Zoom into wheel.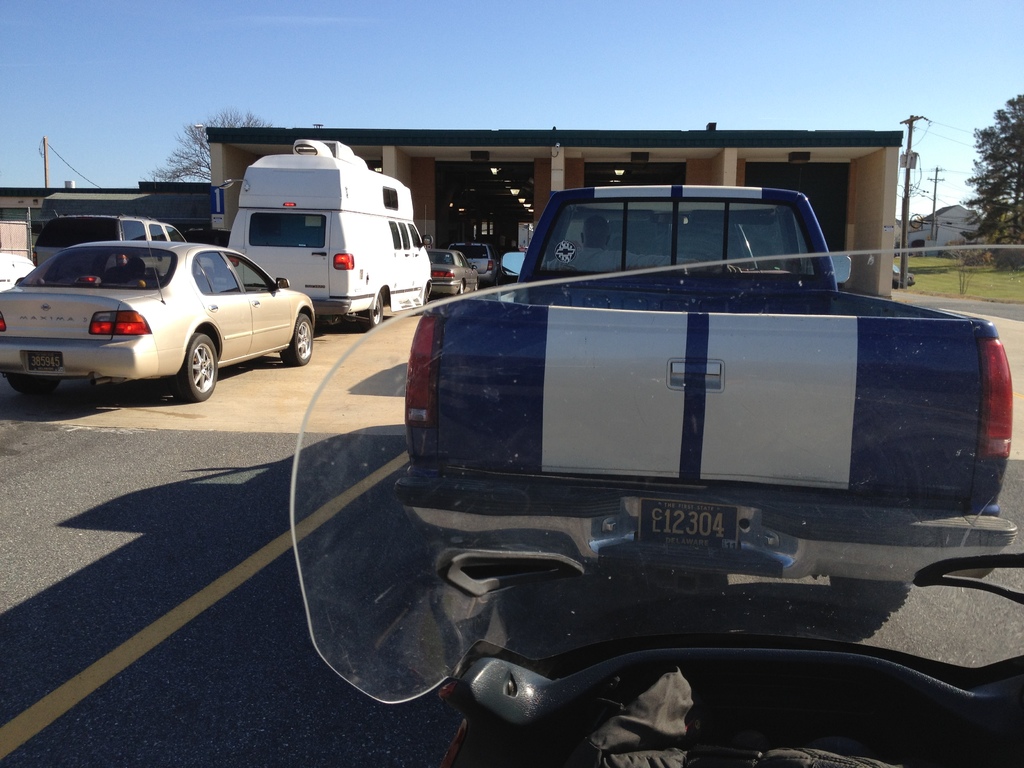
Zoom target: BBox(474, 281, 481, 291).
